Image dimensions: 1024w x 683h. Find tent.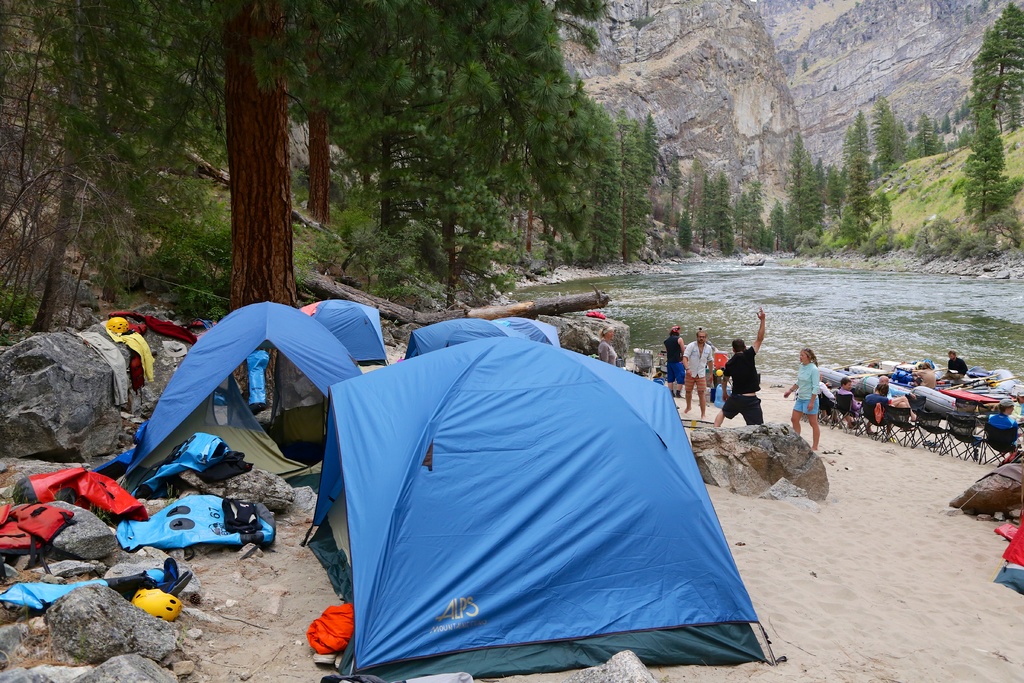
bbox(394, 331, 564, 354).
